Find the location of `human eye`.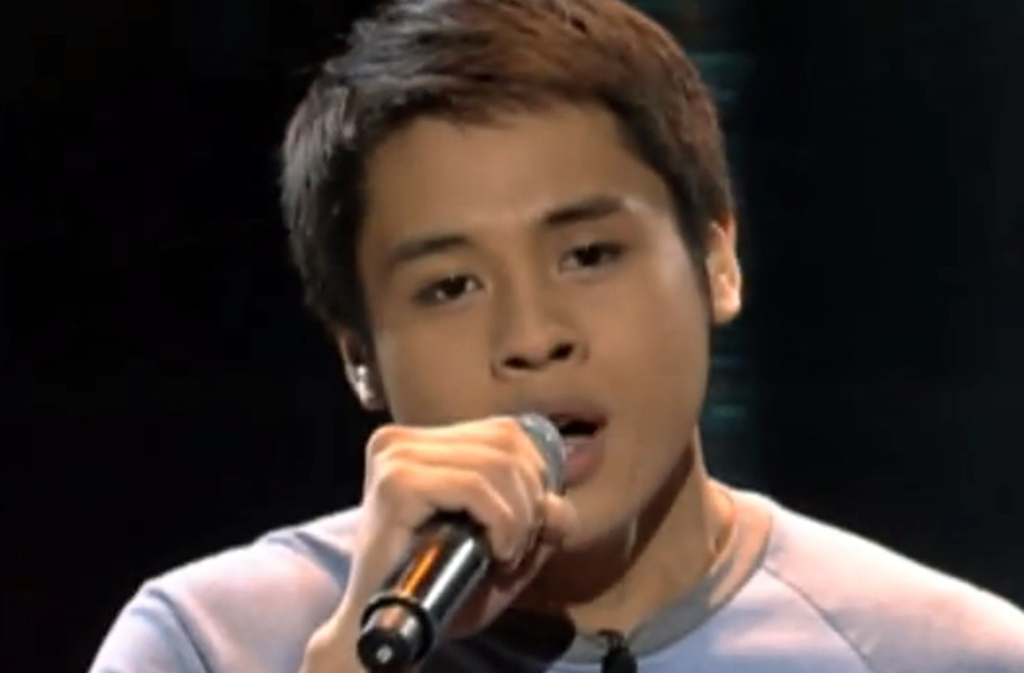
Location: Rect(403, 253, 500, 316).
